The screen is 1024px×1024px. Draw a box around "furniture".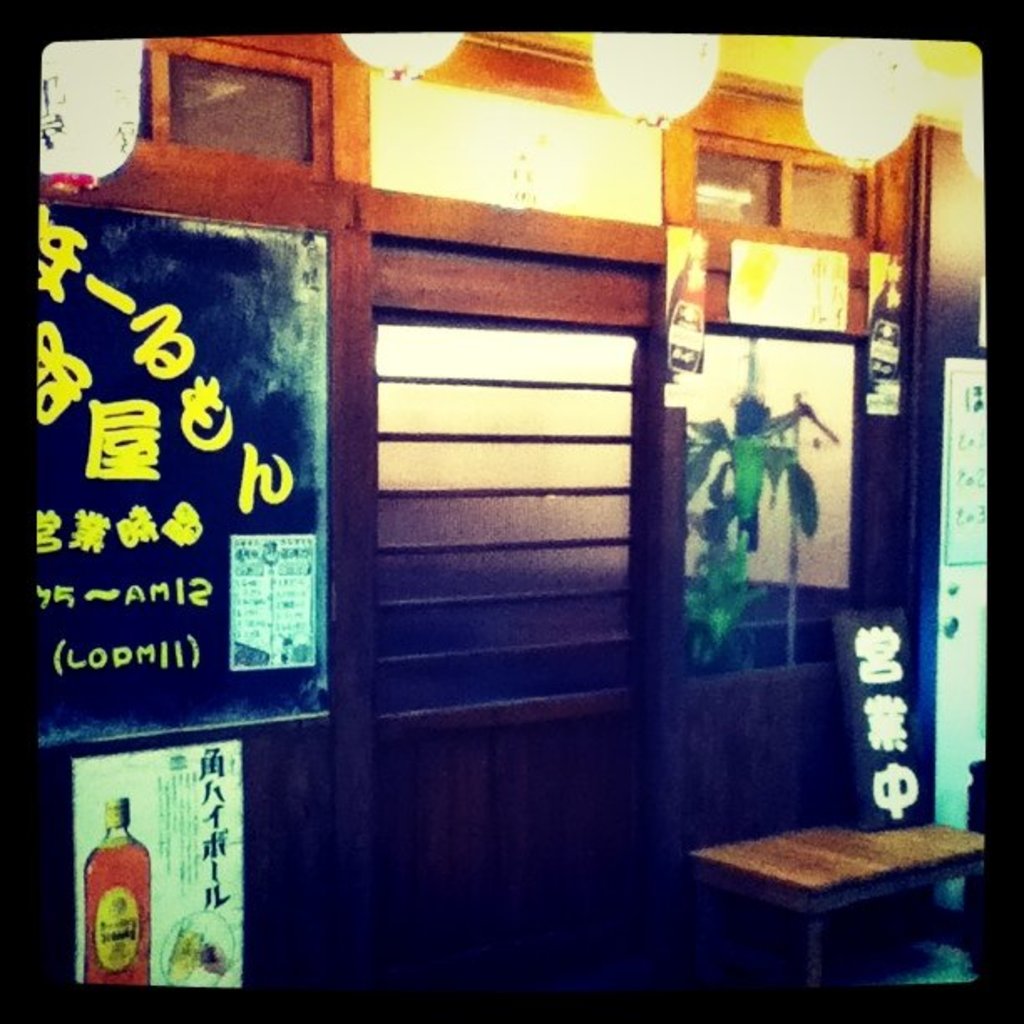
689:818:989:994.
